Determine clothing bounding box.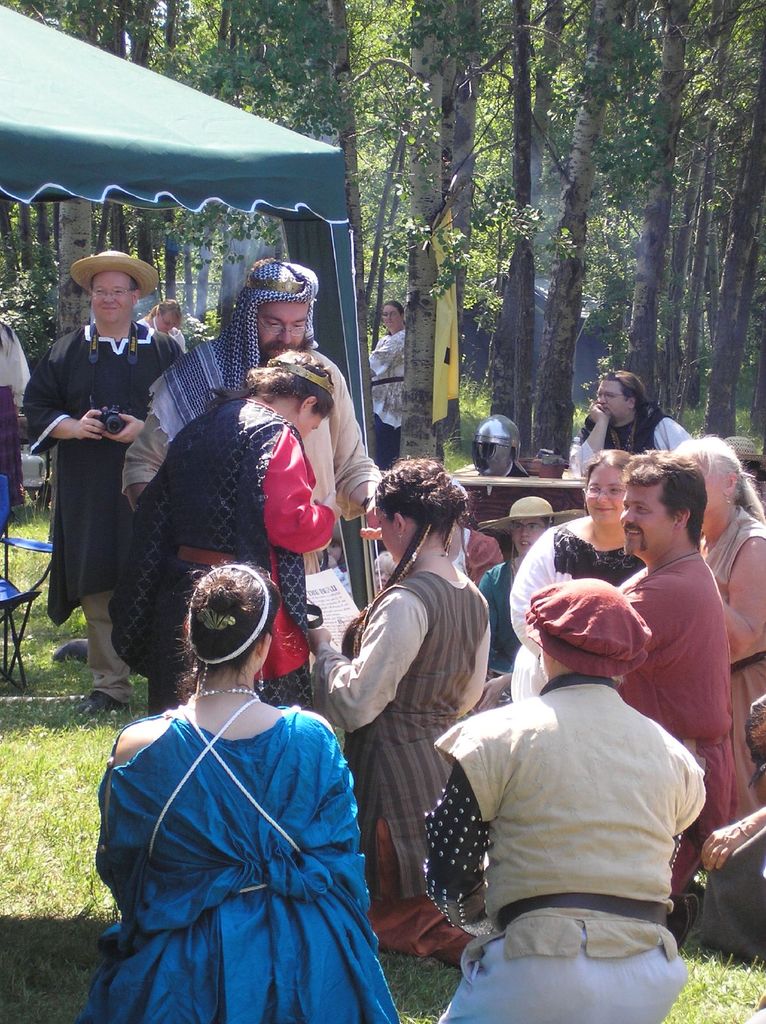
Determined: x1=1 y1=292 x2=166 y2=692.
